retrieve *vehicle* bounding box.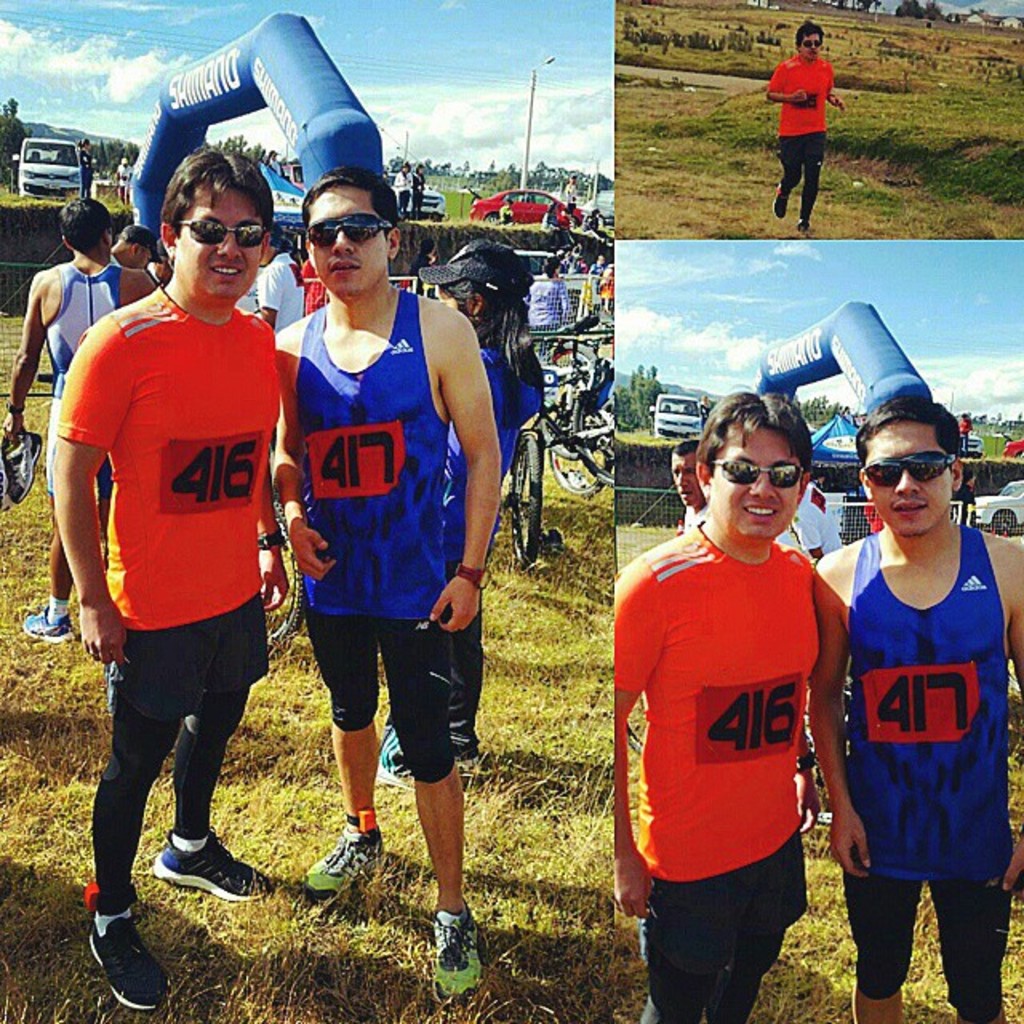
Bounding box: rect(266, 469, 298, 638).
